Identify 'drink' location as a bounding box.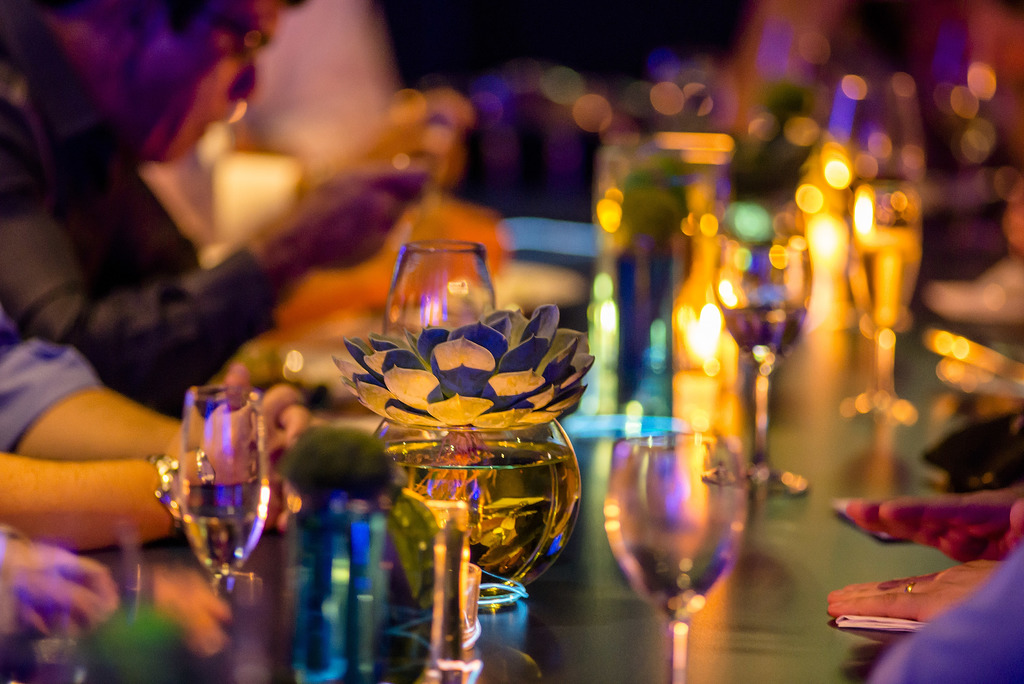
[182, 476, 260, 569].
